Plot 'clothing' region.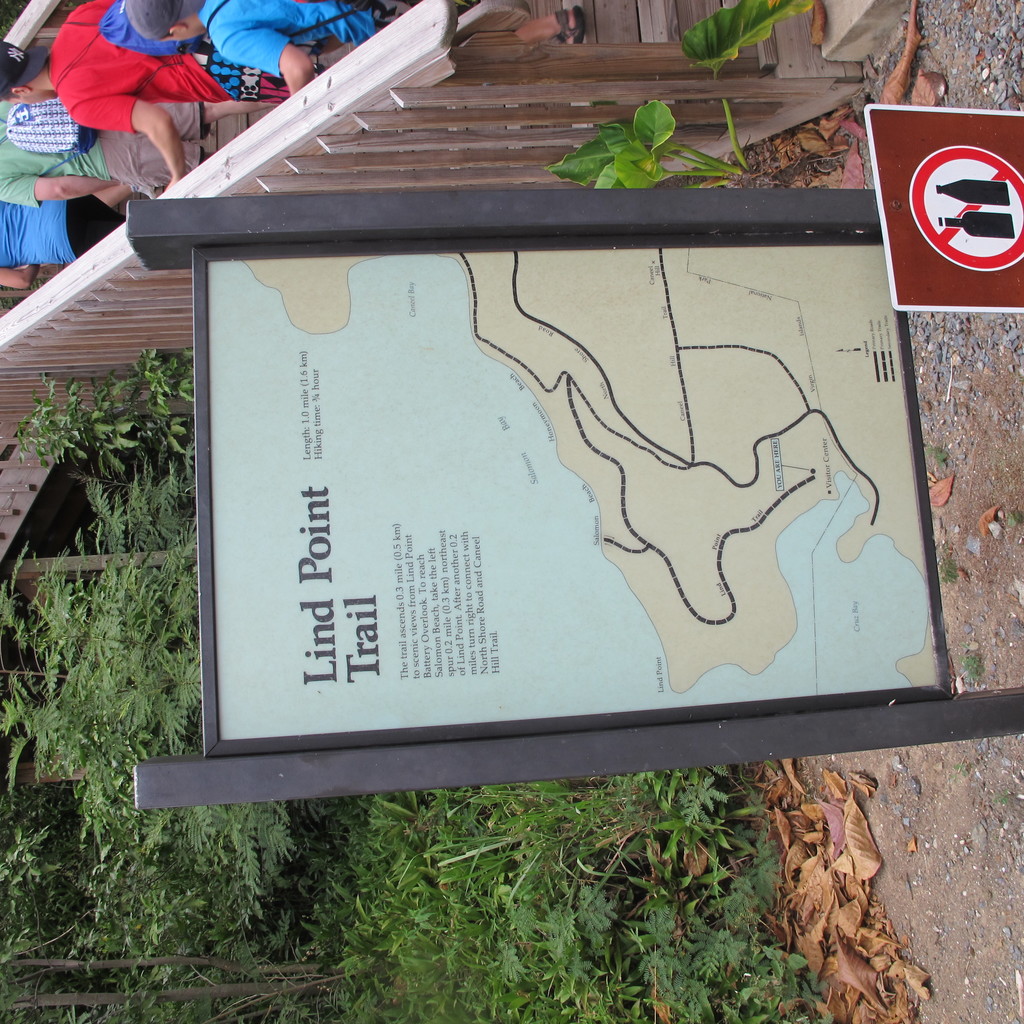
Plotted at (left=47, top=0, right=232, bottom=131).
